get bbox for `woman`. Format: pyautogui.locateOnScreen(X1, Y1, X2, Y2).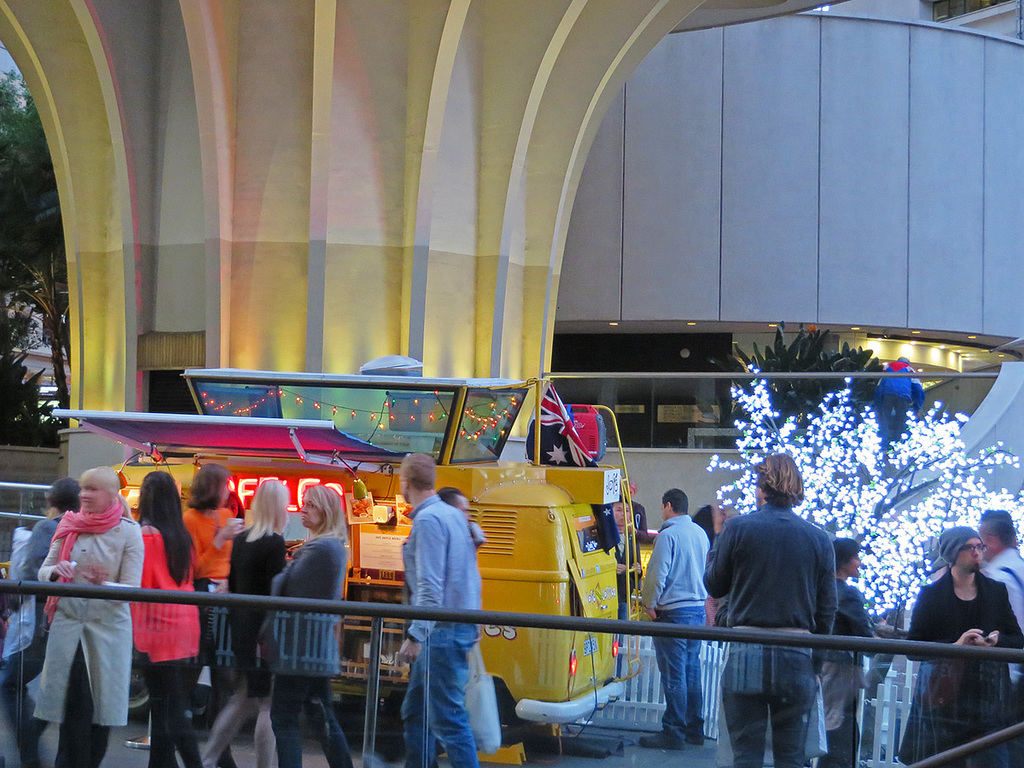
pyautogui.locateOnScreen(26, 449, 164, 742).
